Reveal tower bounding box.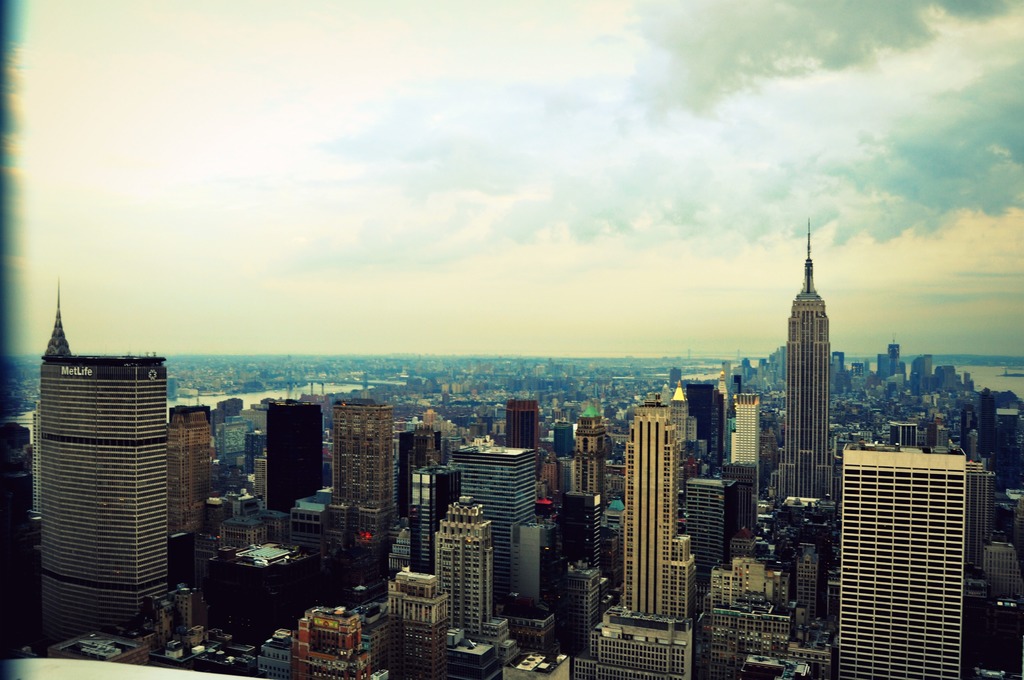
Revealed: <bbox>670, 385, 726, 571</bbox>.
